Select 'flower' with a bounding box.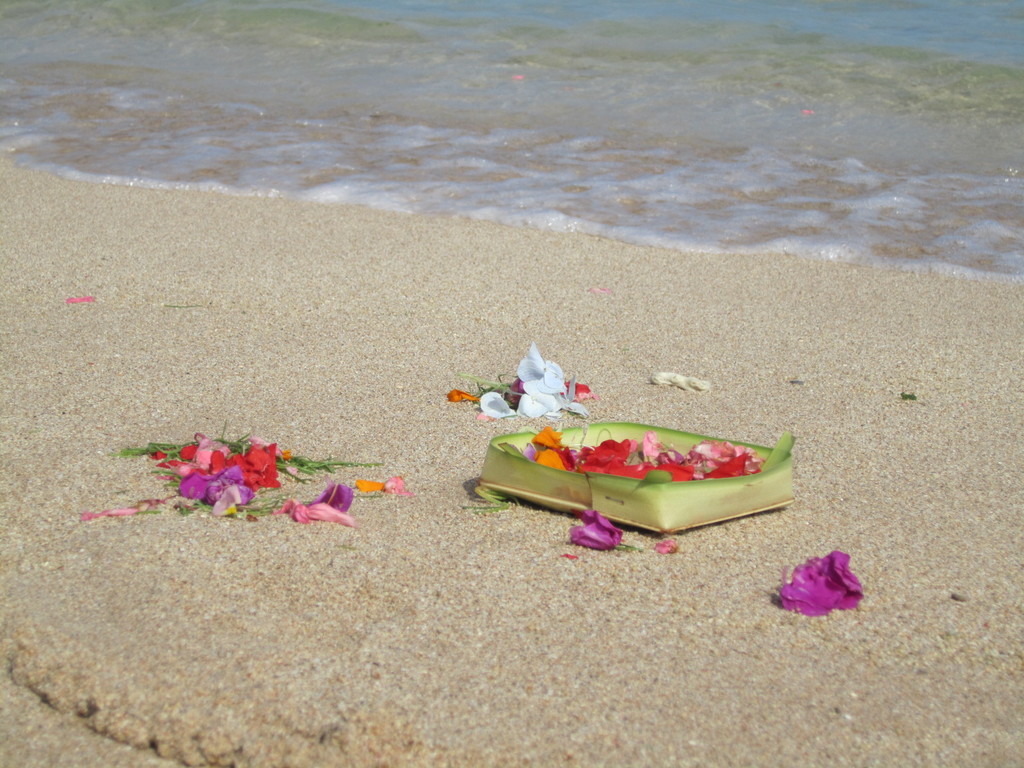
l=567, t=509, r=620, b=559.
